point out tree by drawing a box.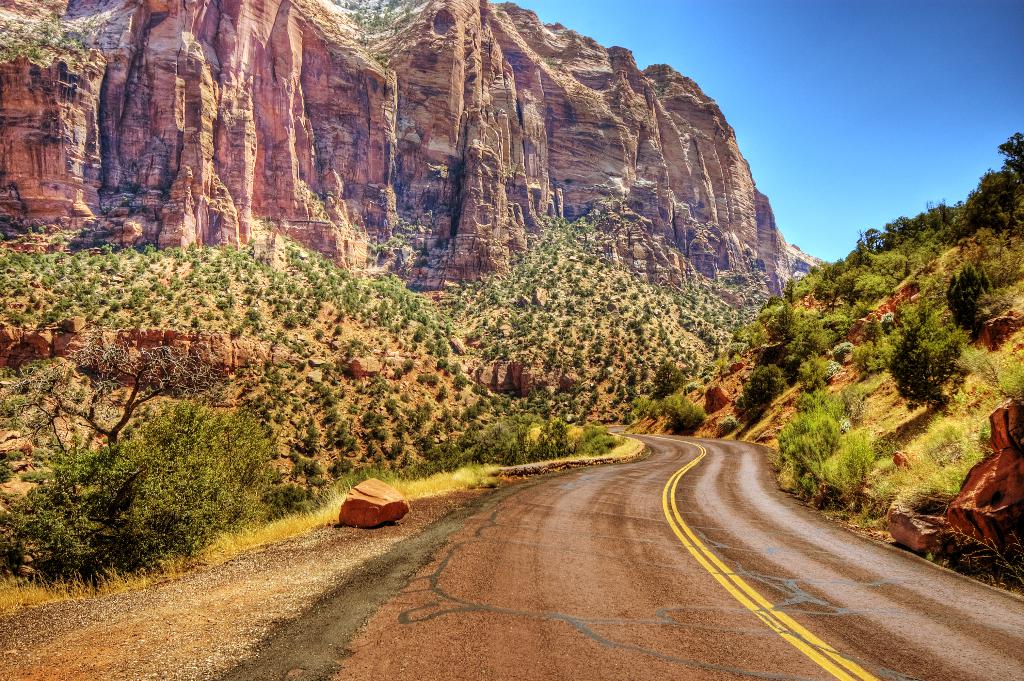
[x1=41, y1=334, x2=227, y2=453].
